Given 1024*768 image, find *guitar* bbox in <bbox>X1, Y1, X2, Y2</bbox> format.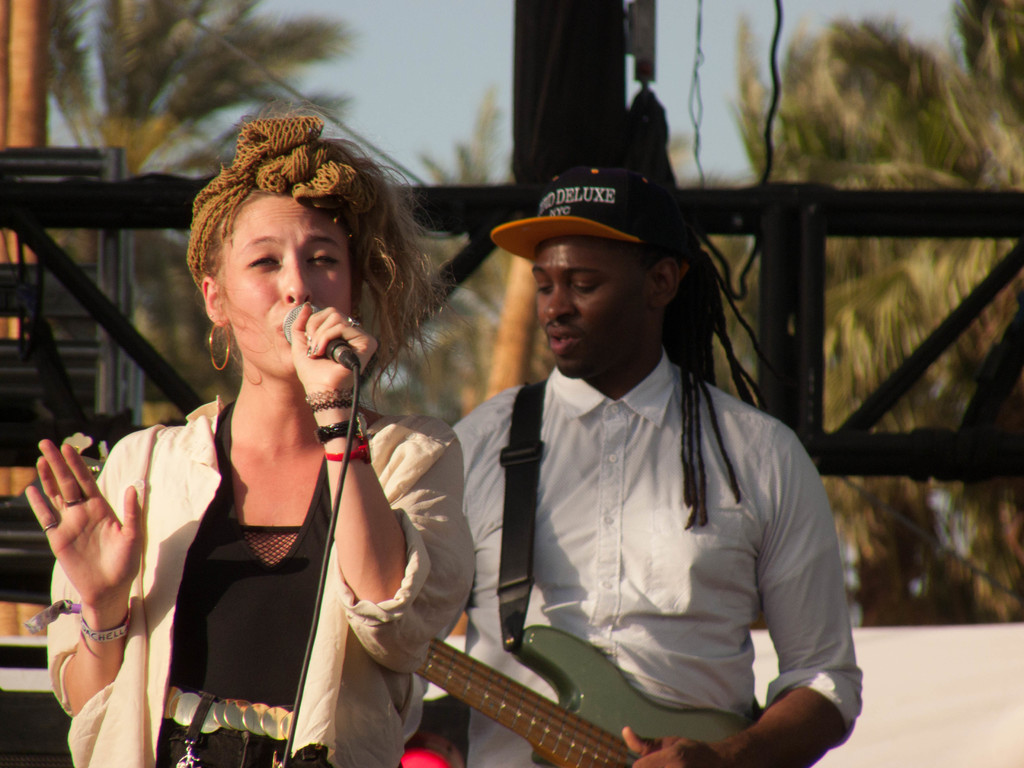
<bbox>301, 554, 718, 757</bbox>.
